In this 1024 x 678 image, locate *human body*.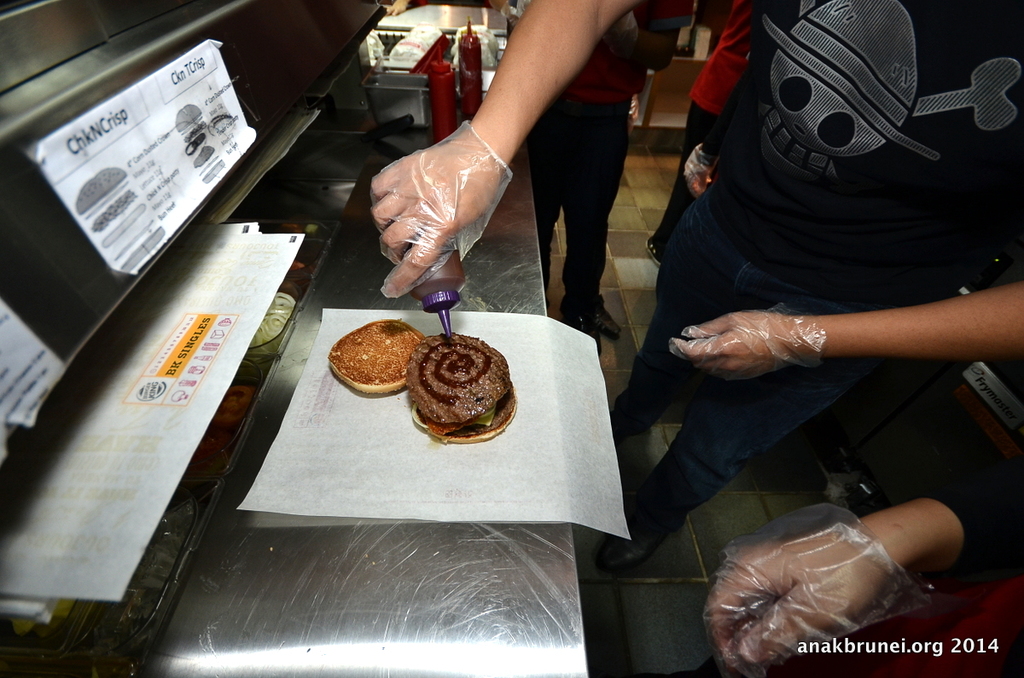
Bounding box: <bbox>373, 0, 1023, 574</bbox>.
